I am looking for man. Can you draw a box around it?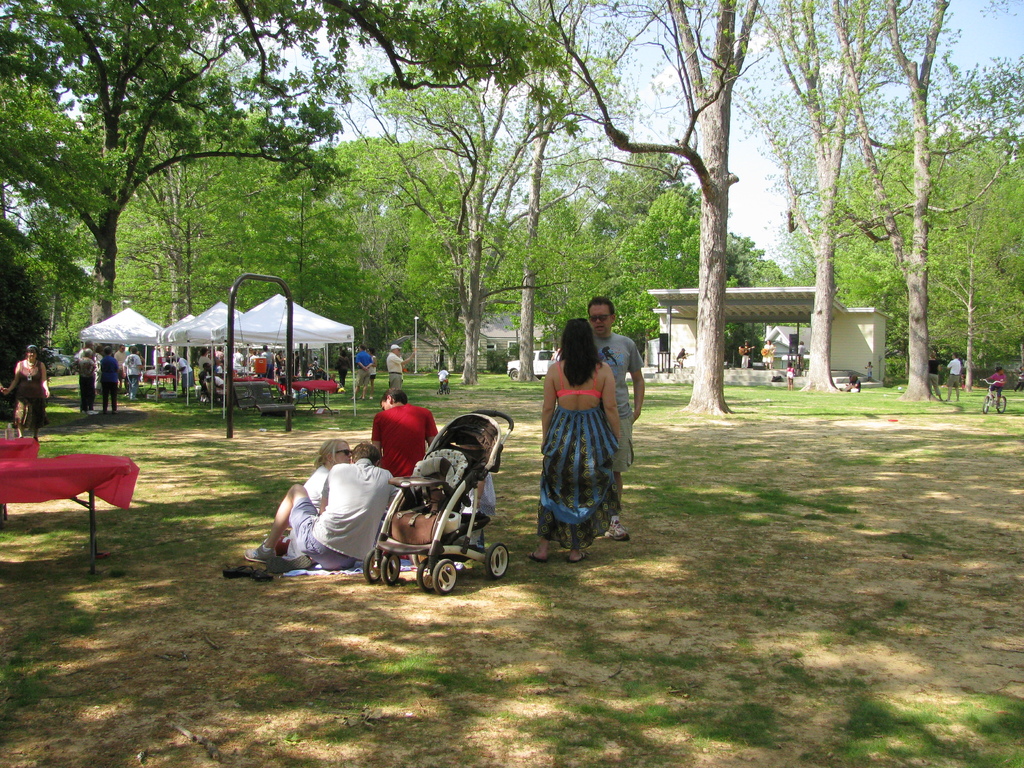
Sure, the bounding box is locate(362, 347, 375, 403).
